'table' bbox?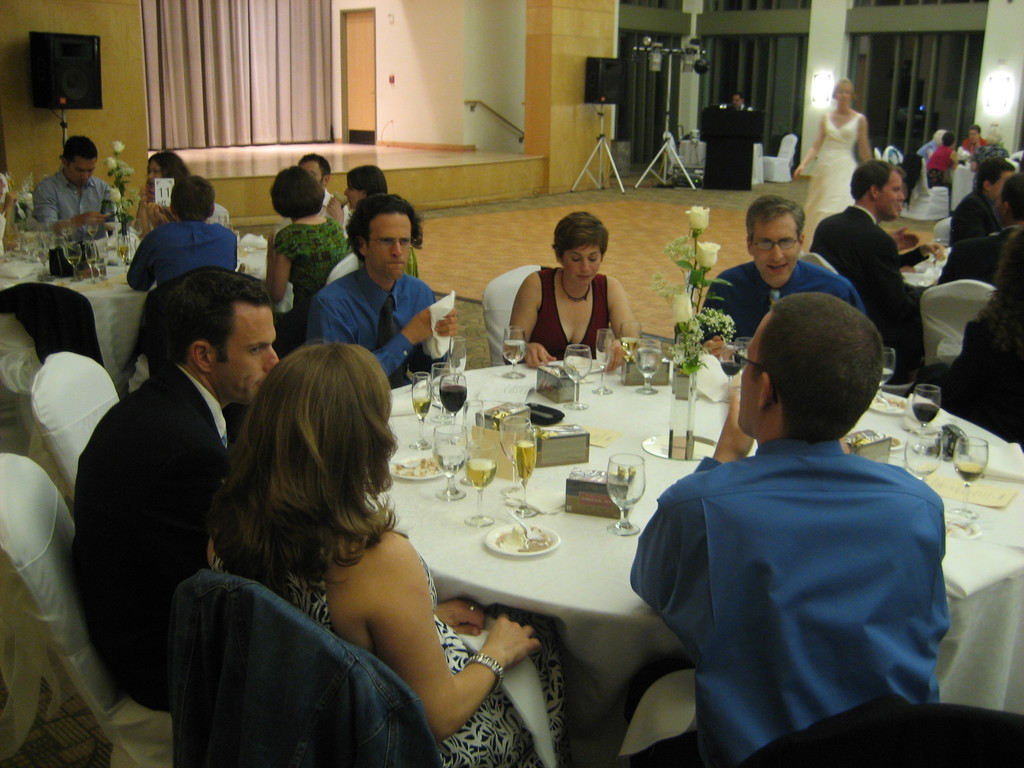
bbox(365, 362, 1023, 767)
